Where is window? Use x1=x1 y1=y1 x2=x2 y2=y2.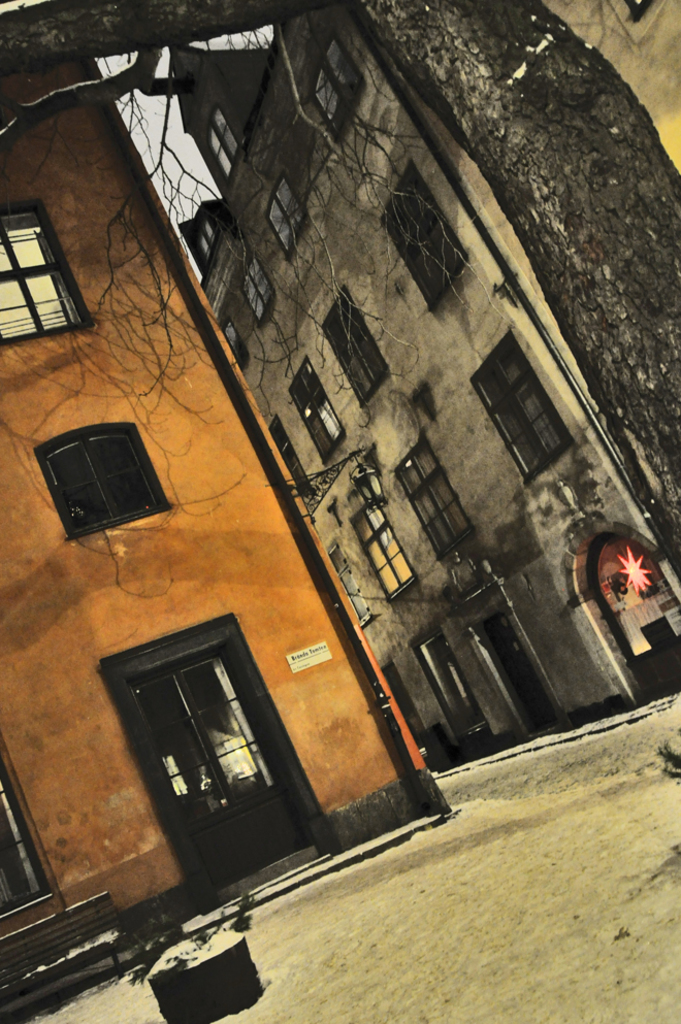
x1=617 y1=0 x2=656 y2=15.
